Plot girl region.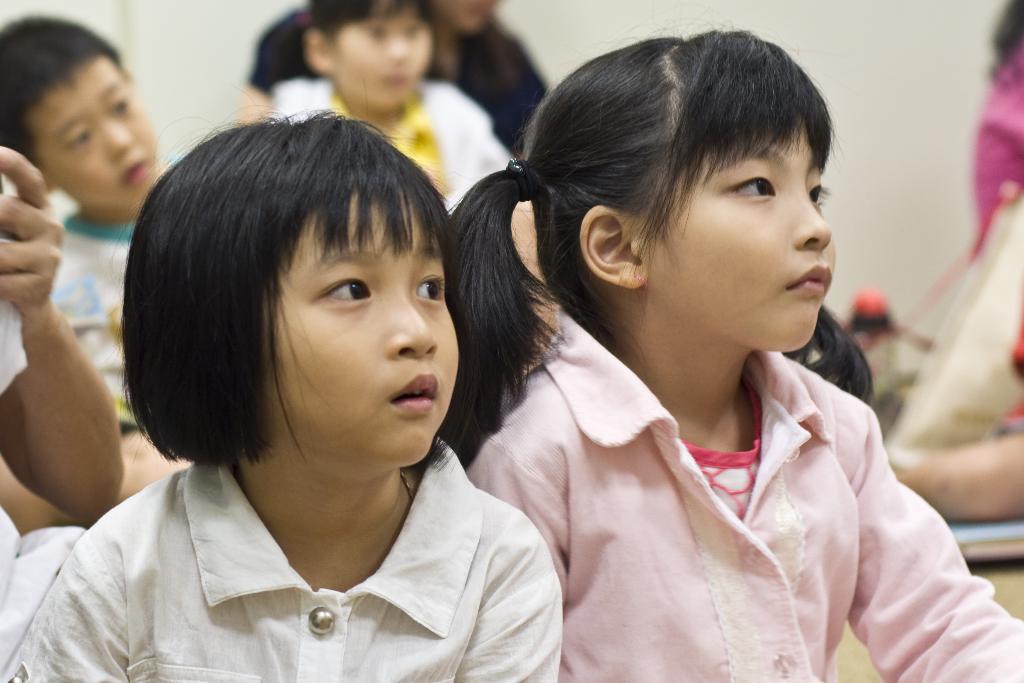
Plotted at (440,8,1023,682).
